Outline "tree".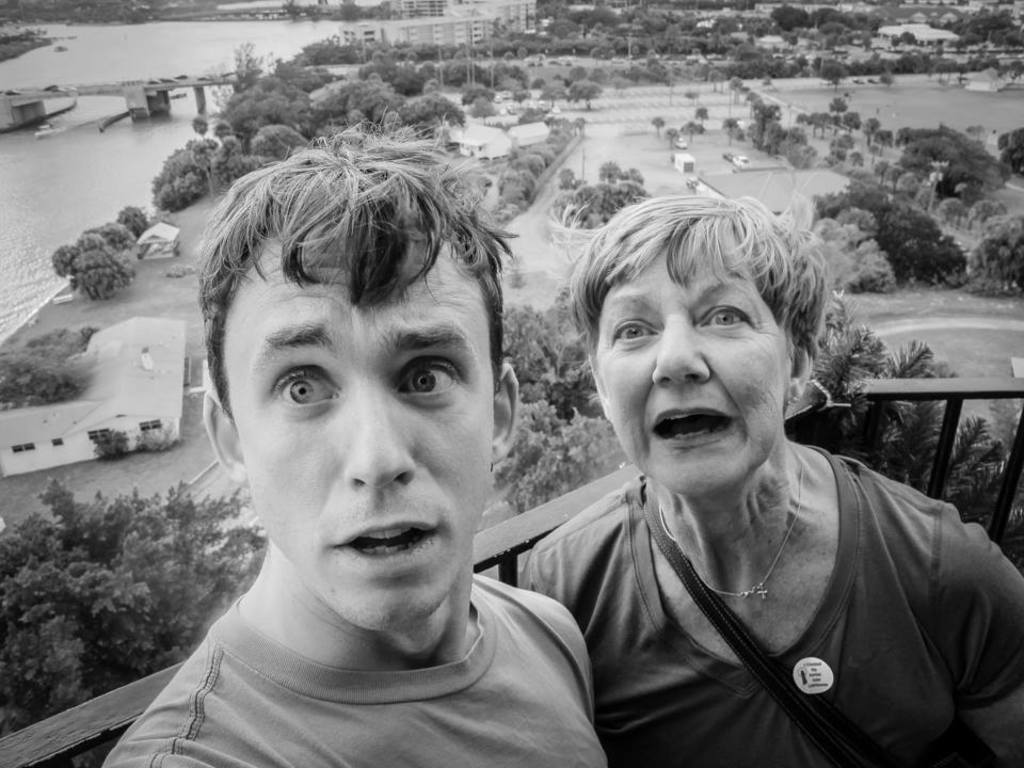
Outline: 868, 141, 882, 167.
